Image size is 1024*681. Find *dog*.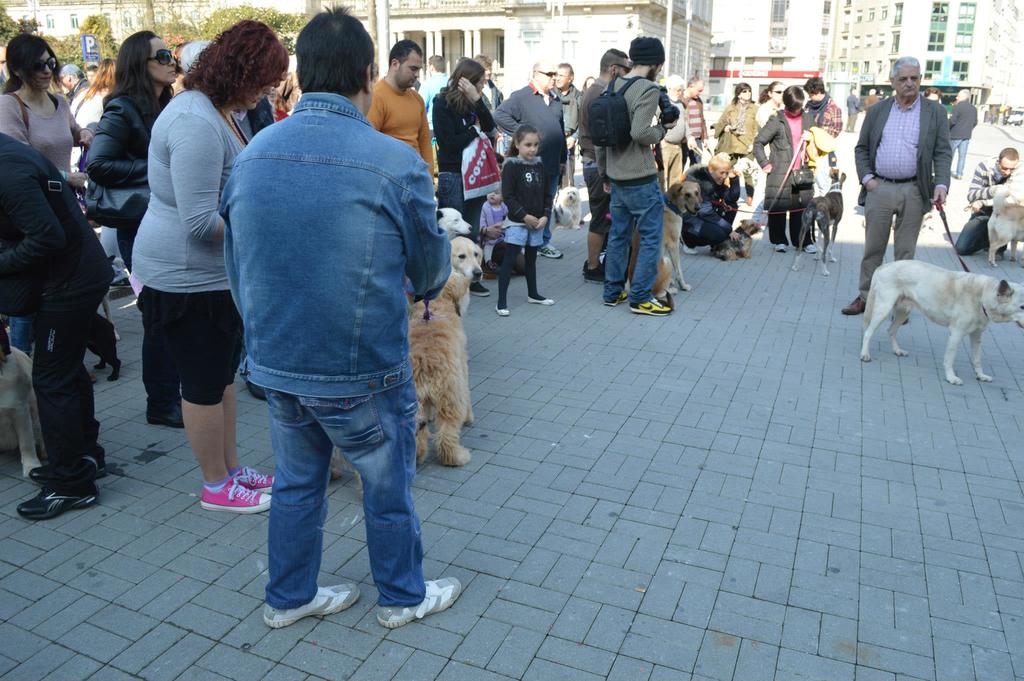
x1=447 y1=234 x2=485 y2=316.
